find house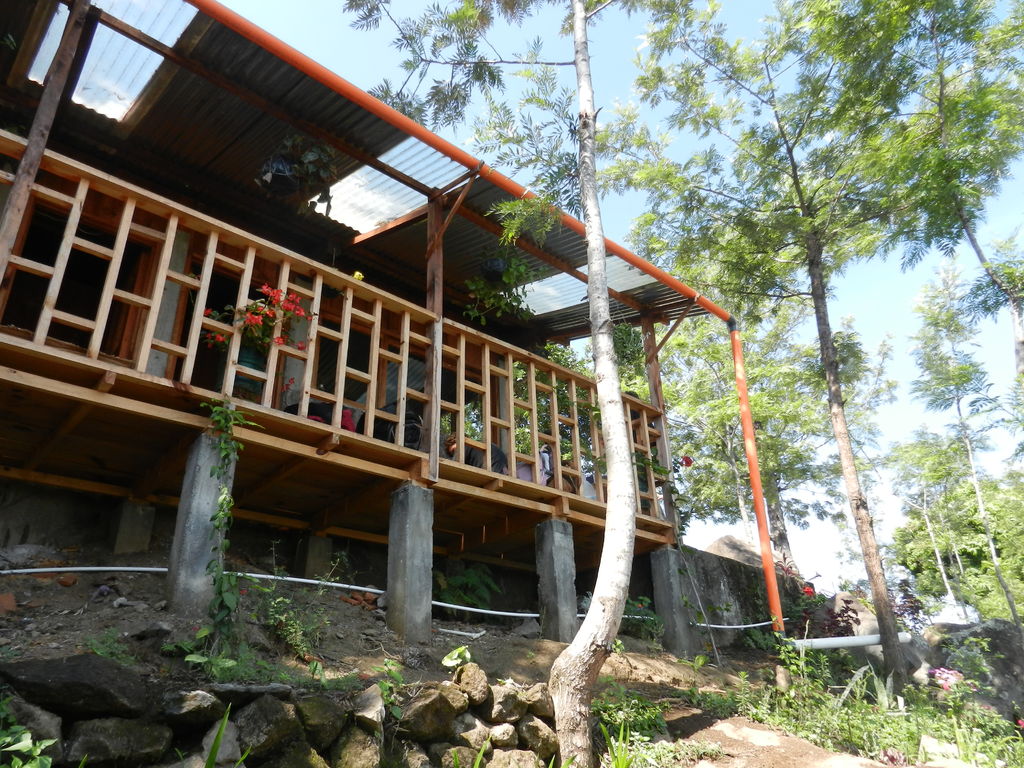
box=[0, 0, 710, 657]
